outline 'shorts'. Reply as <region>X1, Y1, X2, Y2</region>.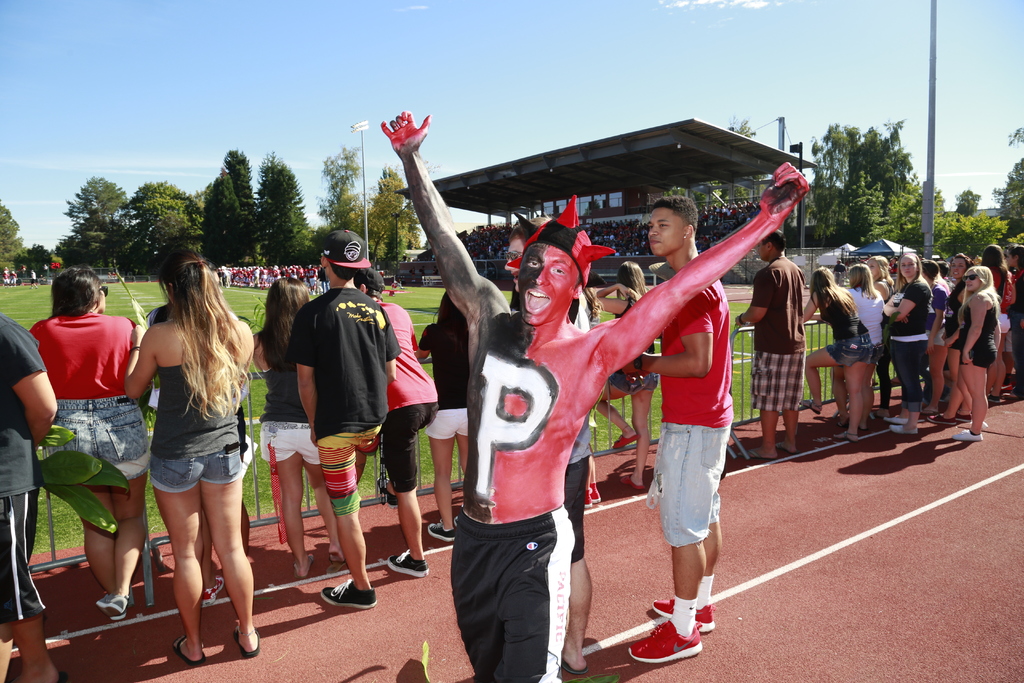
<region>255, 421, 320, 466</region>.
